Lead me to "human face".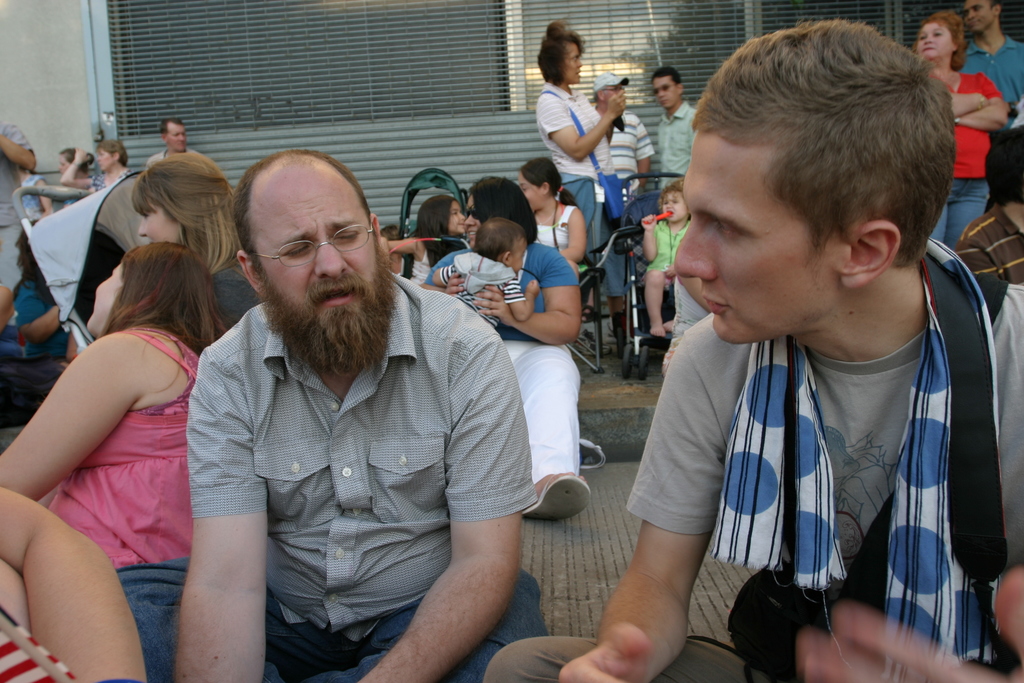
Lead to 99:151:117:173.
